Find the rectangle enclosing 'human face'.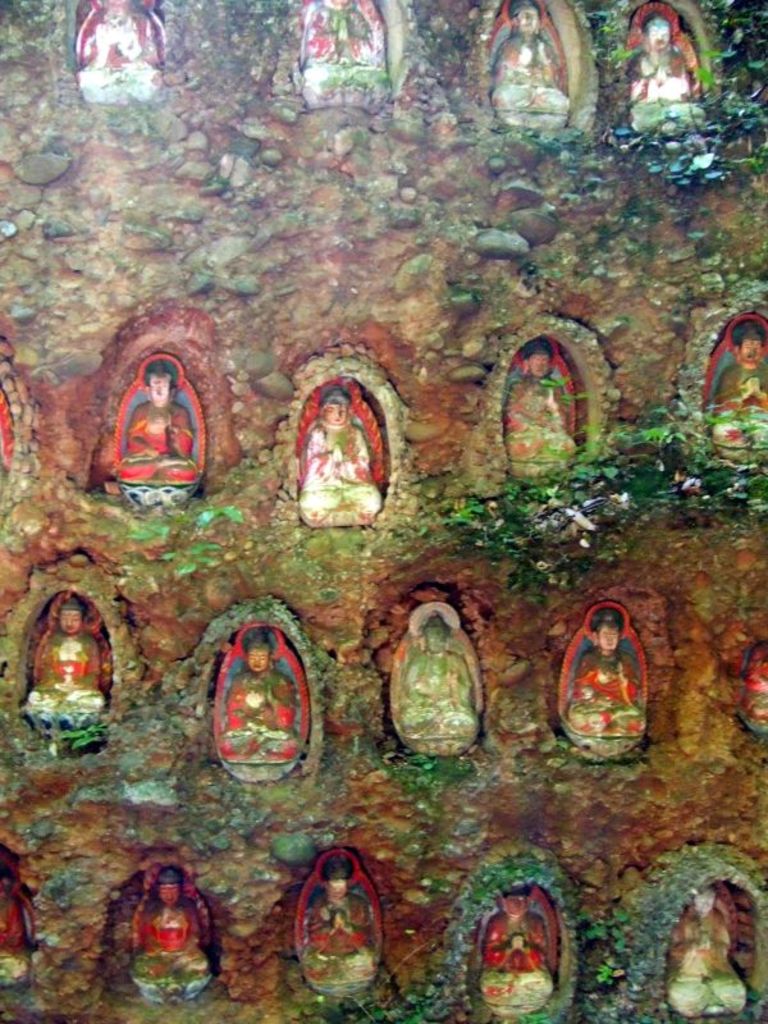
box=[246, 645, 265, 676].
